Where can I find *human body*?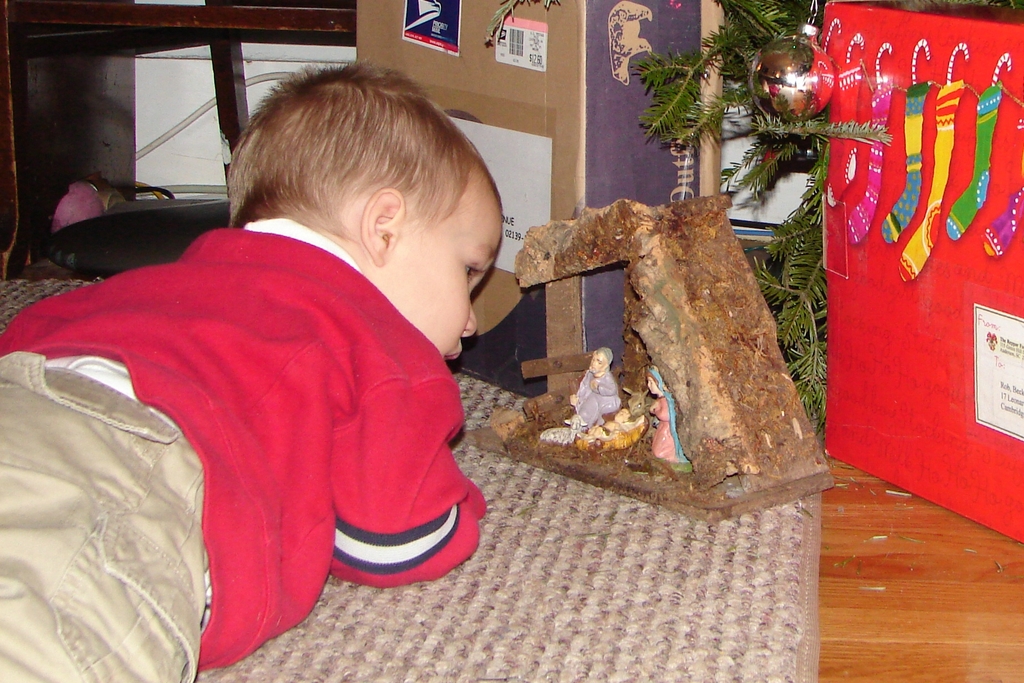
You can find it at 569 348 620 429.
